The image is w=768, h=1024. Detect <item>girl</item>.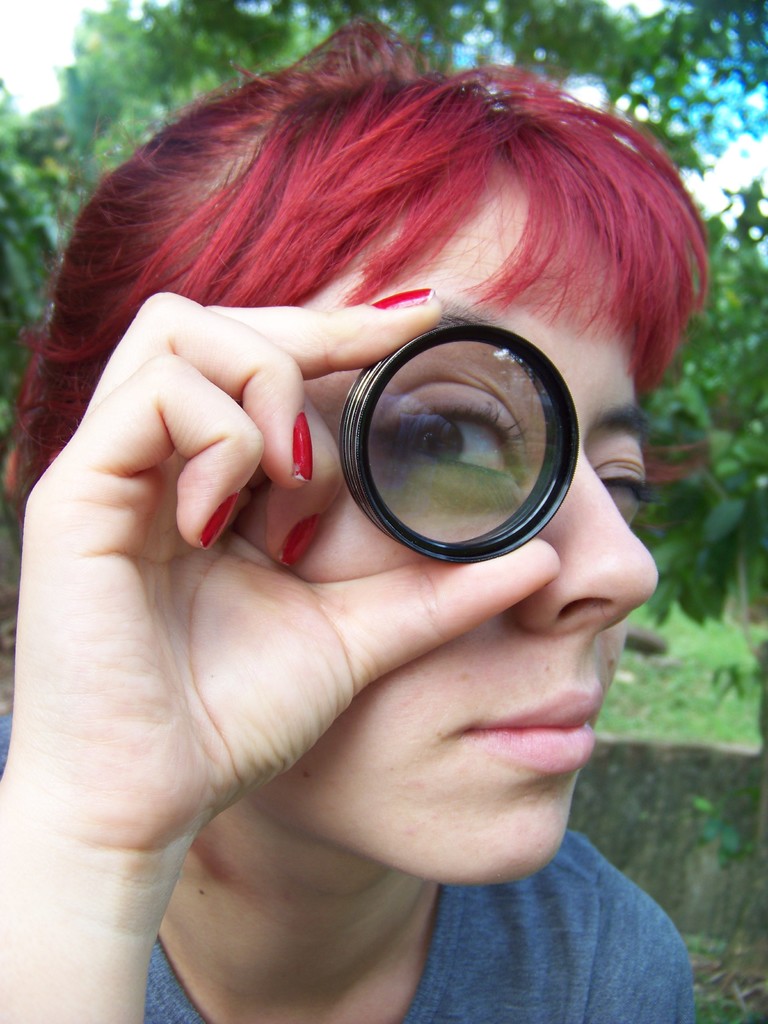
Detection: crop(0, 15, 712, 1023).
